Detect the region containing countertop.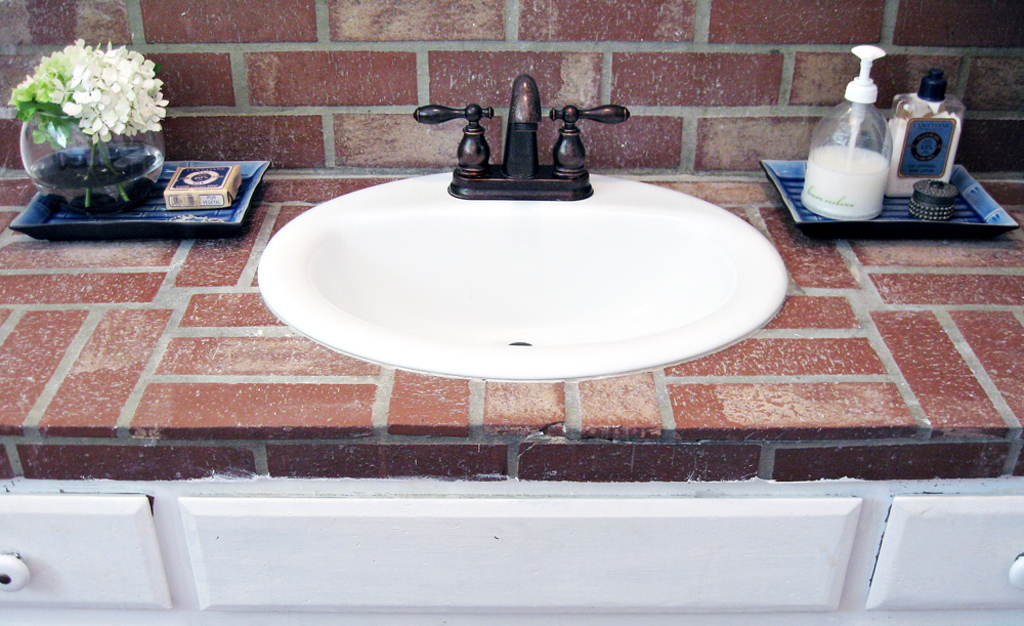
rect(0, 159, 1023, 625).
